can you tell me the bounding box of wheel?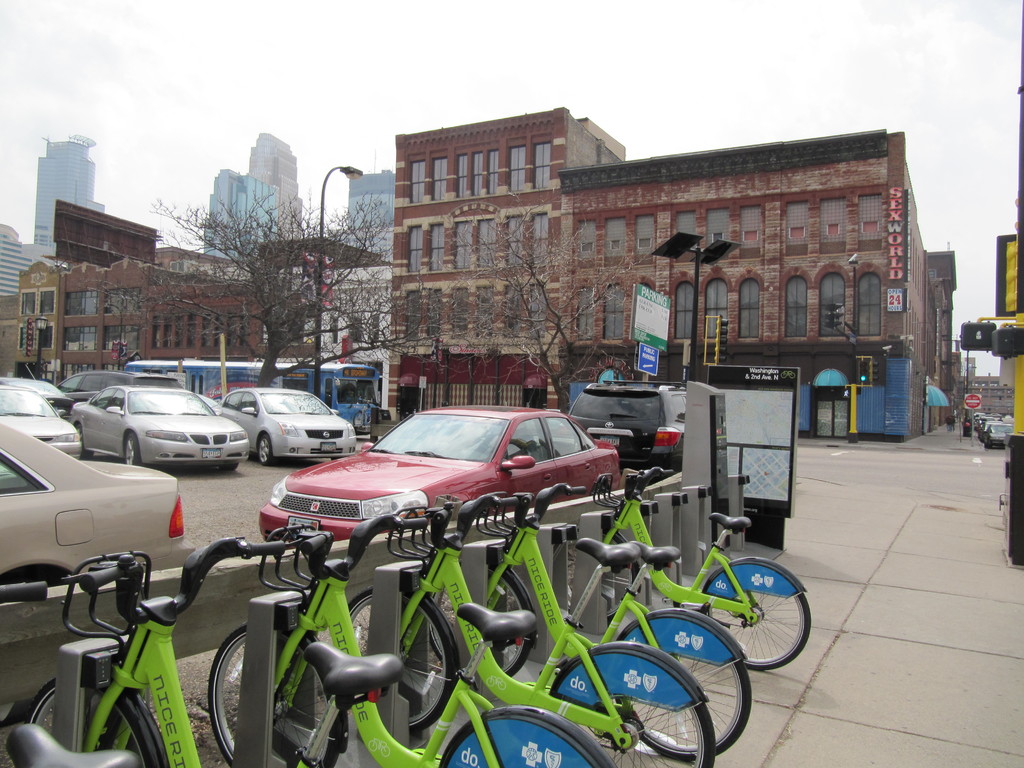
{"x1": 445, "y1": 703, "x2": 611, "y2": 767}.
